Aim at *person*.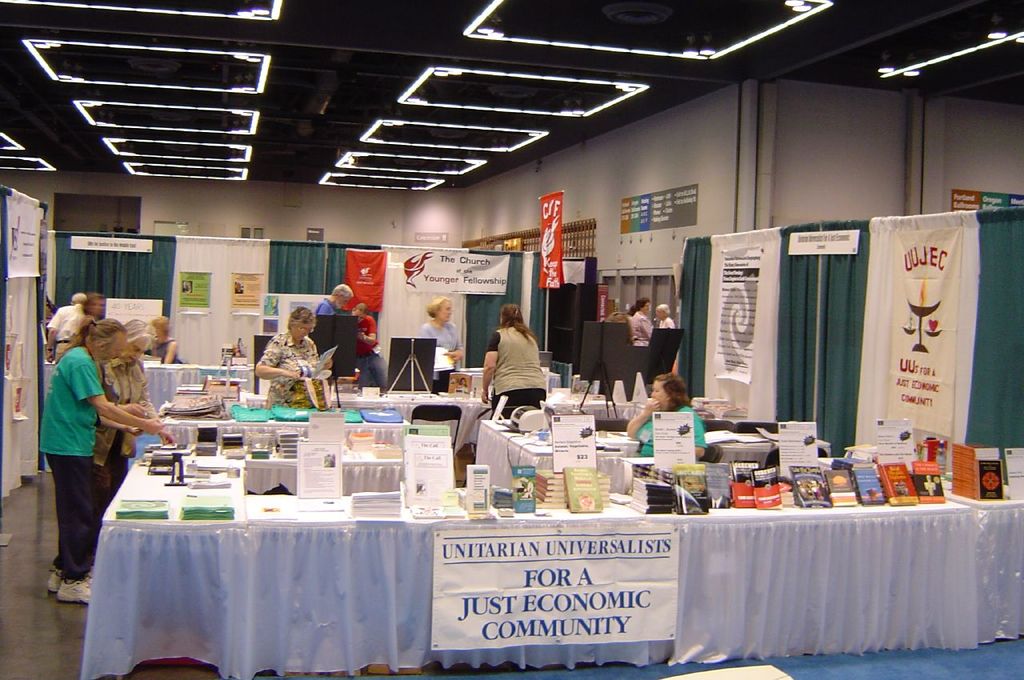
Aimed at 252:307:328:406.
